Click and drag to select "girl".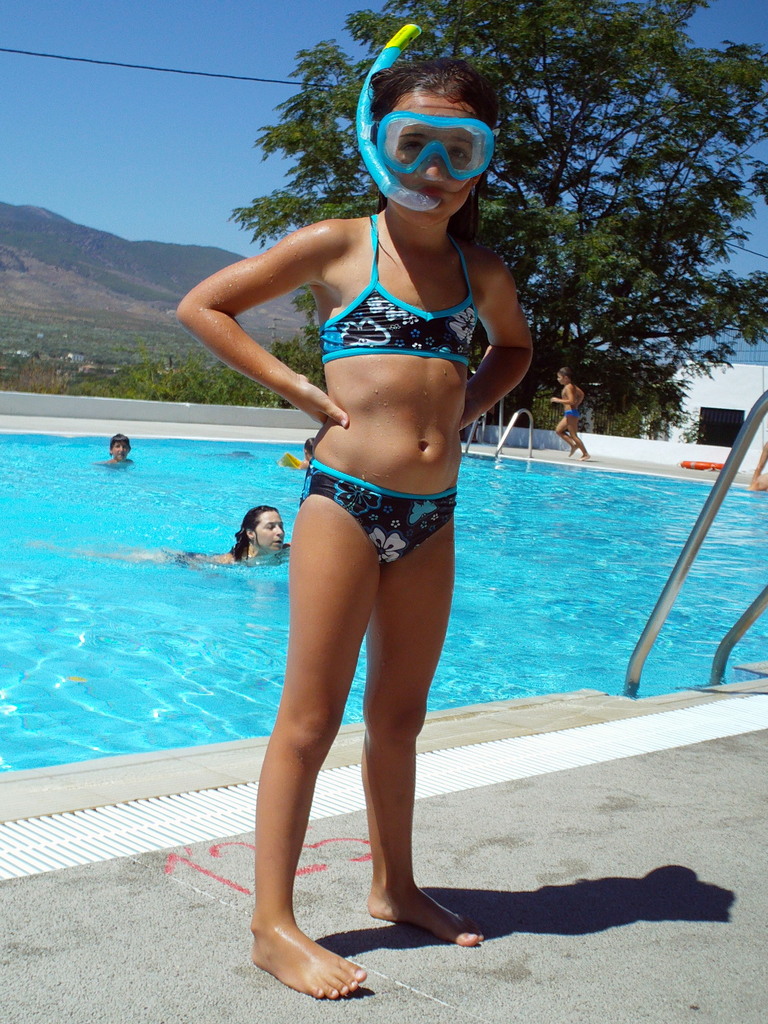
Selection: (left=541, top=358, right=594, bottom=453).
